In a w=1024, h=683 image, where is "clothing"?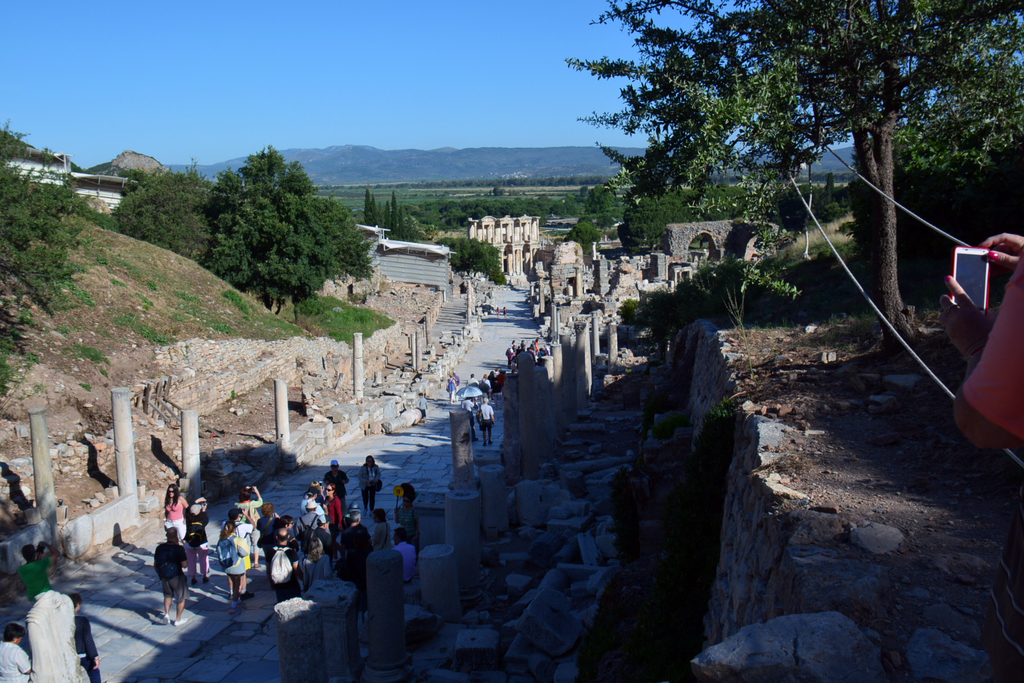
(x1=184, y1=509, x2=202, y2=550).
